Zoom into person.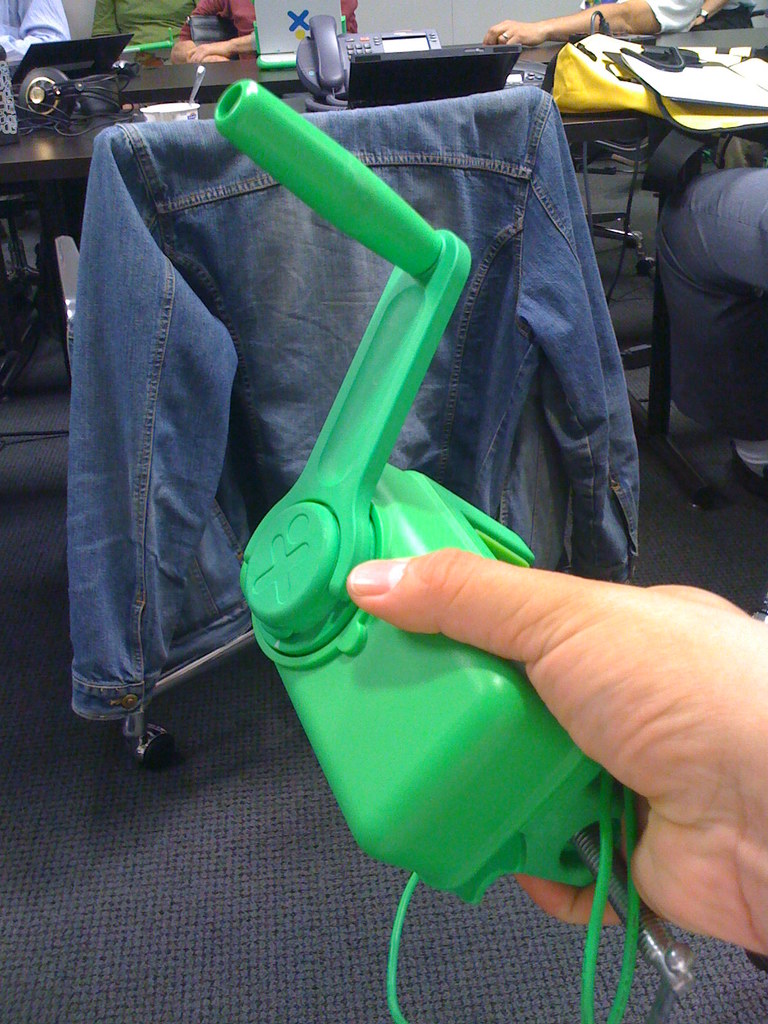
Zoom target: 0,0,70,67.
